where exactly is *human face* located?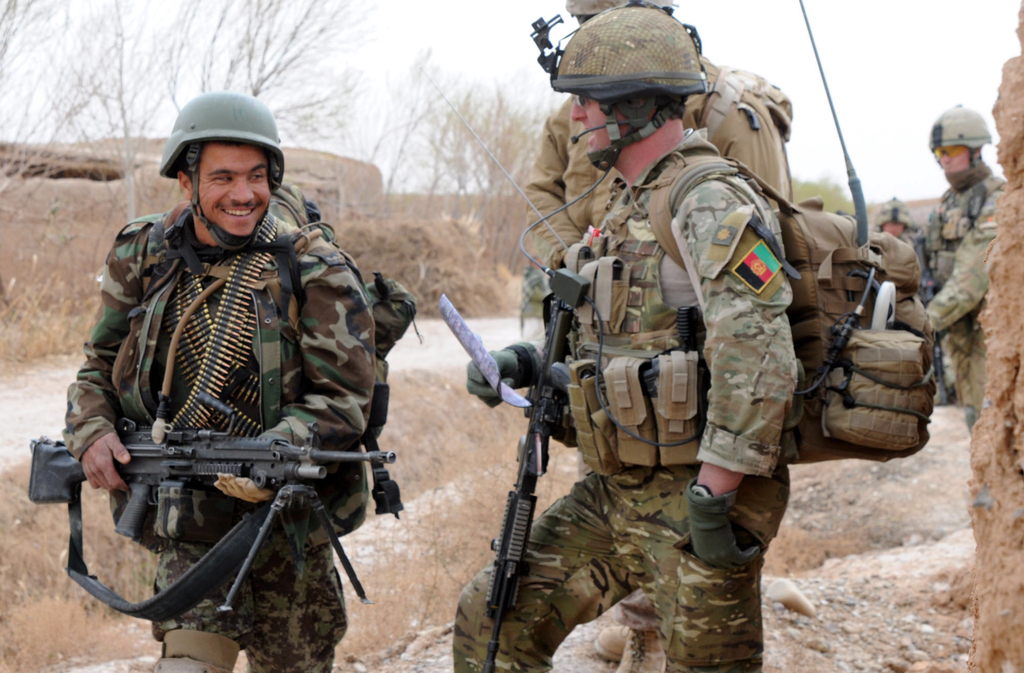
Its bounding box is 199/145/271/237.
